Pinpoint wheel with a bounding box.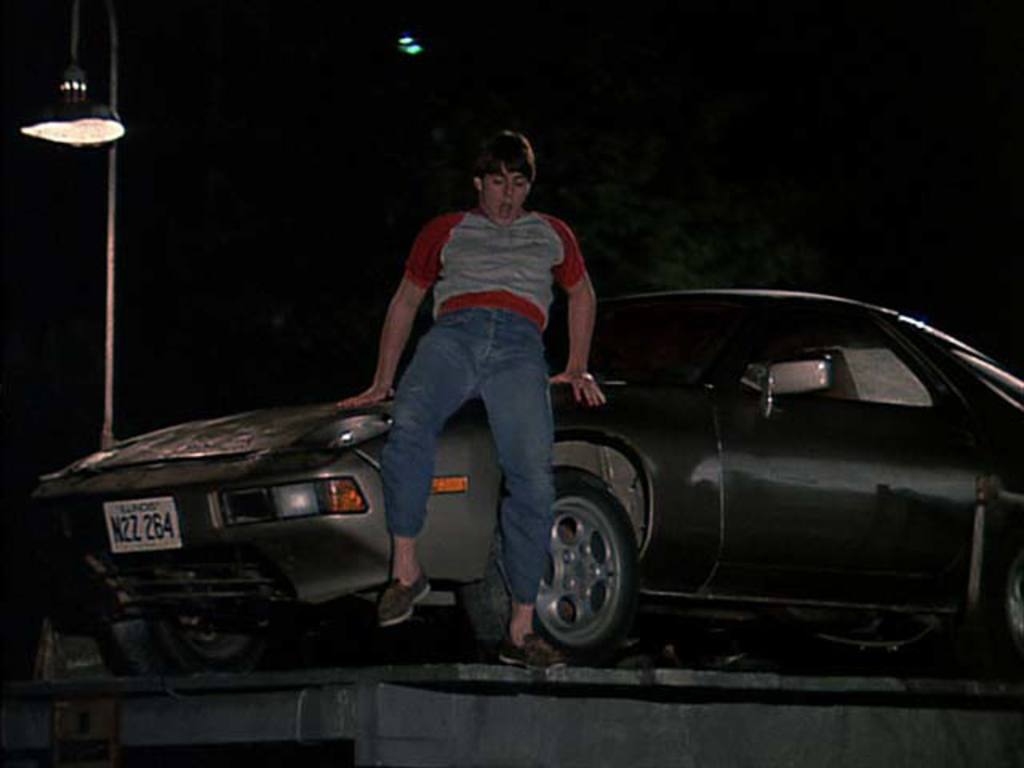
x1=994, y1=550, x2=1022, y2=659.
